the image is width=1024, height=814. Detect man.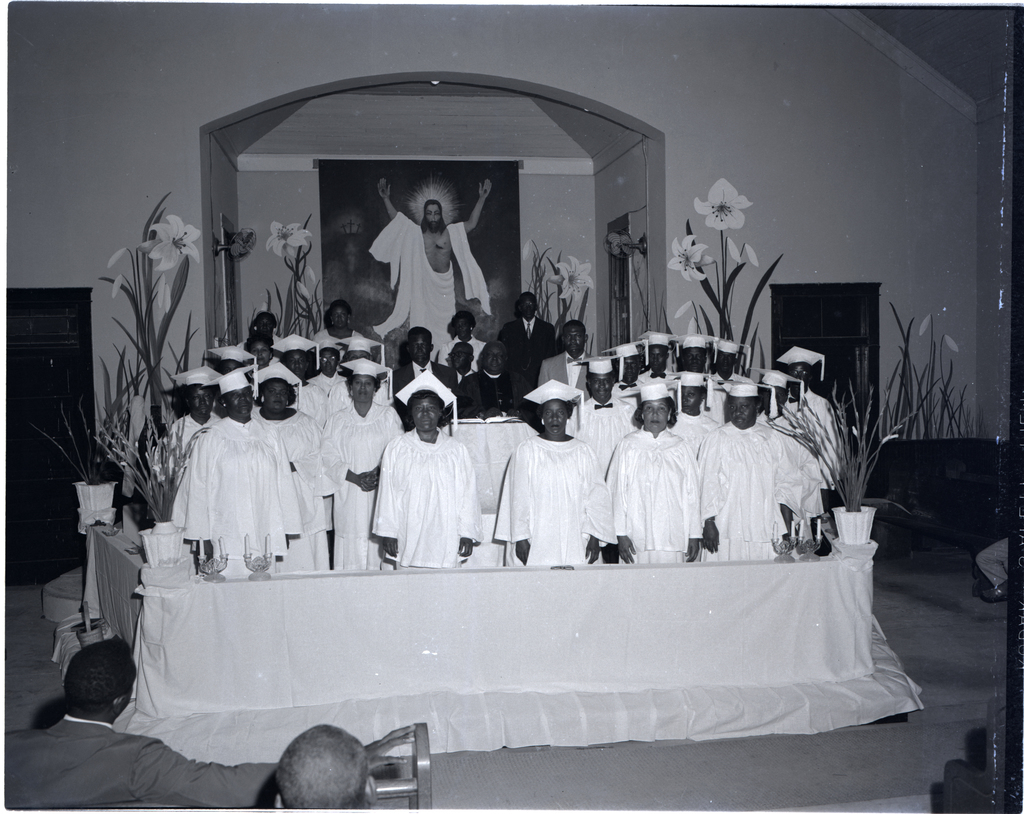
Detection: pyautogui.locateOnScreen(276, 723, 376, 810).
